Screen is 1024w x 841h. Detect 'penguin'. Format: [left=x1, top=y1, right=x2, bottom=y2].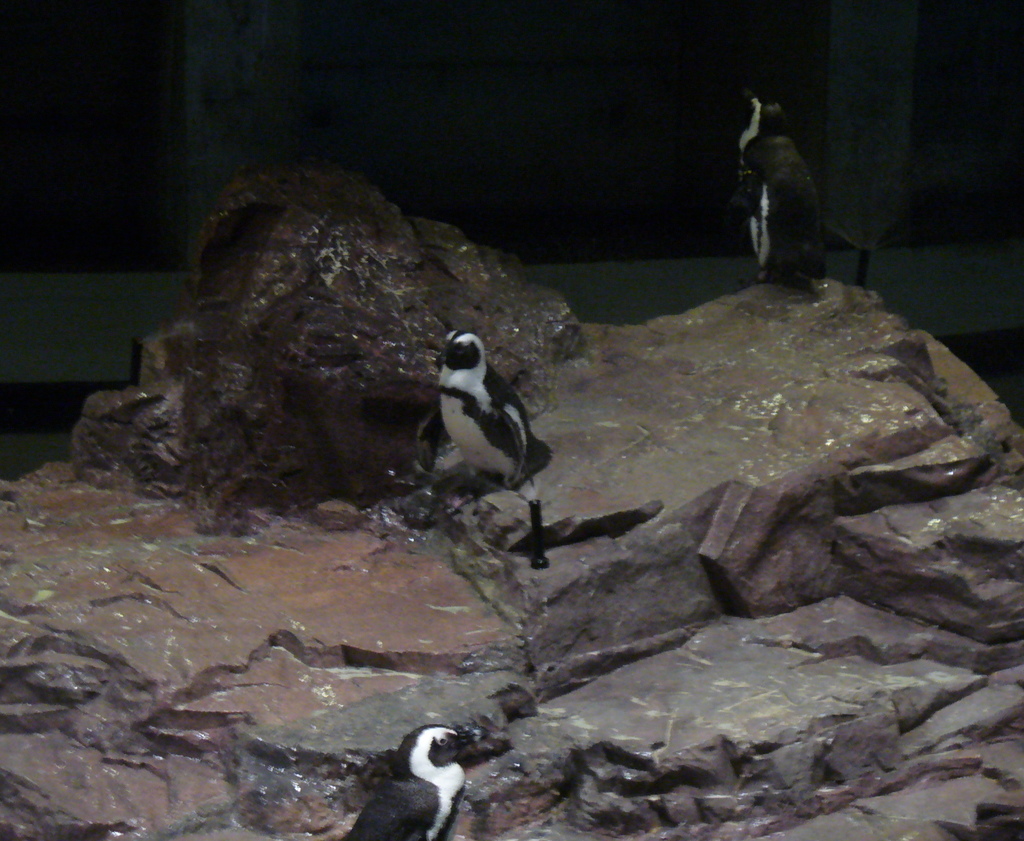
[left=339, top=725, right=480, bottom=840].
